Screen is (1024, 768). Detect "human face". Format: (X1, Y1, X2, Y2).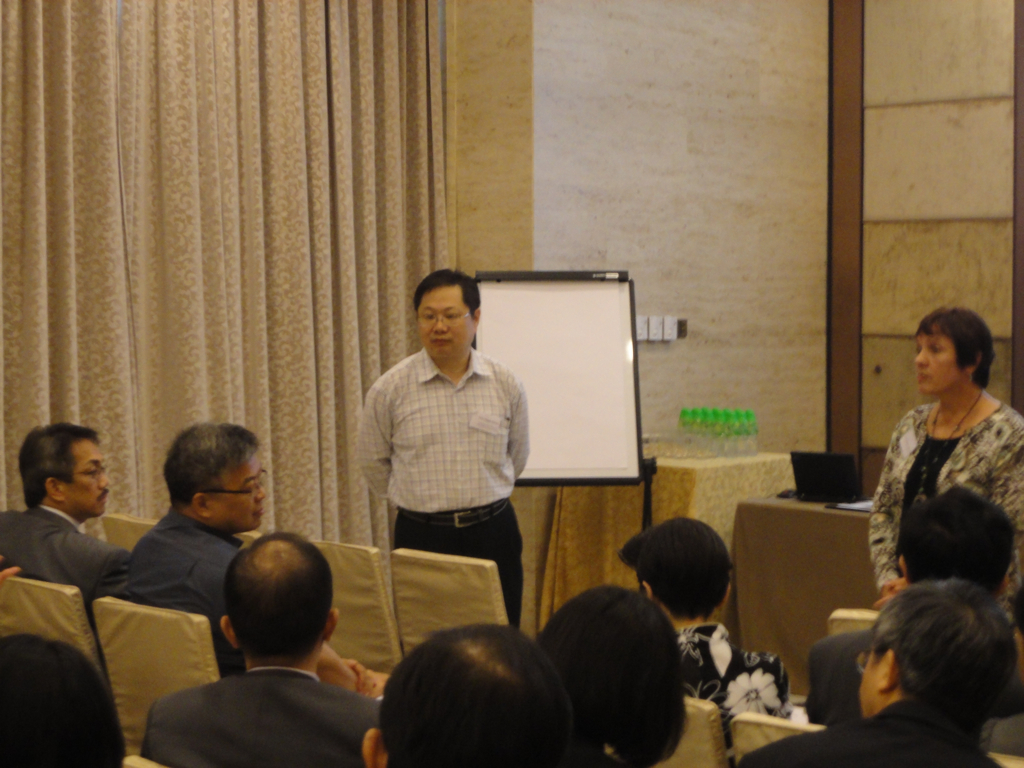
(63, 441, 110, 522).
